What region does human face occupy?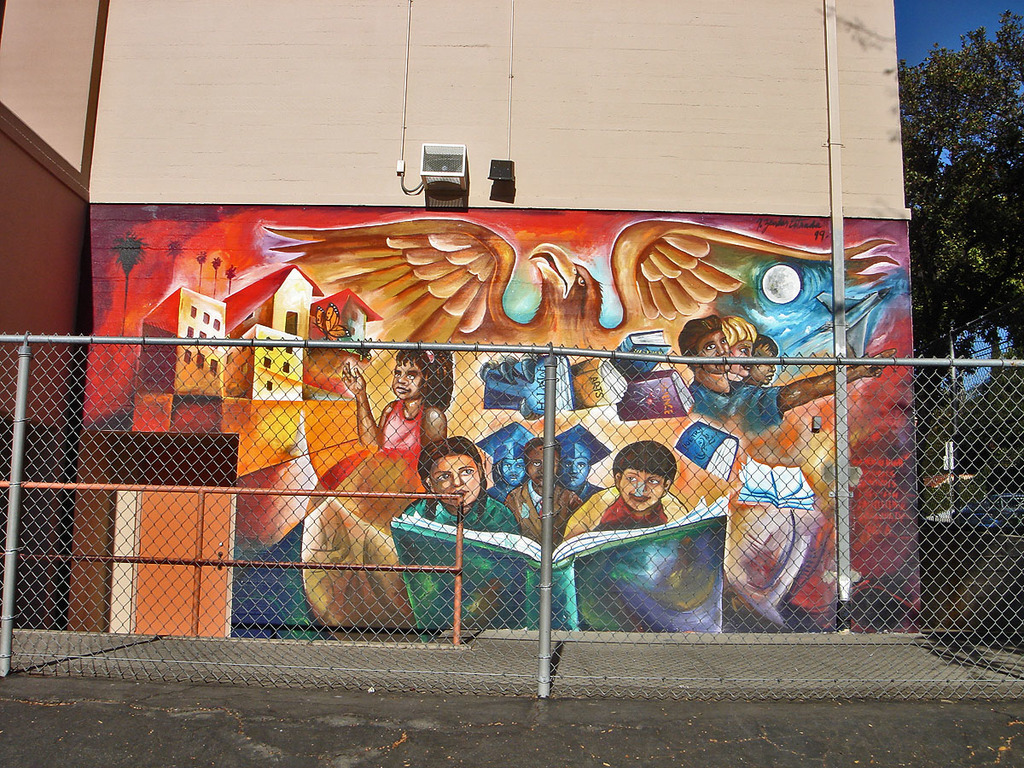
bbox=[391, 351, 419, 399].
